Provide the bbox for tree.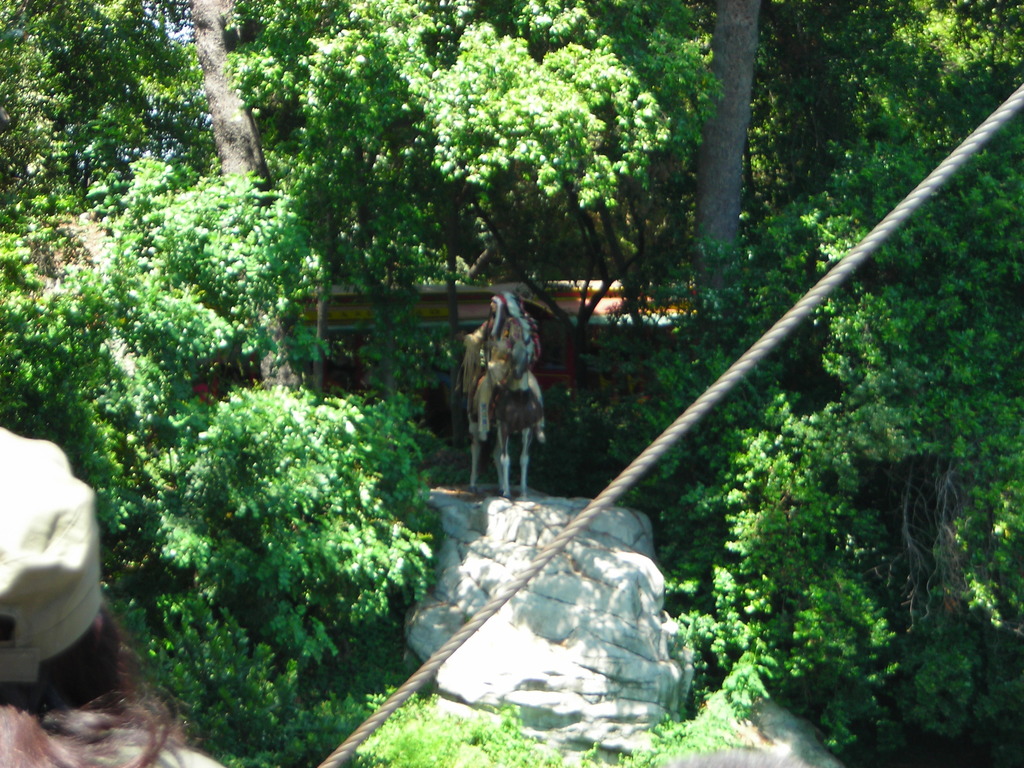
select_region(163, 0, 353, 482).
